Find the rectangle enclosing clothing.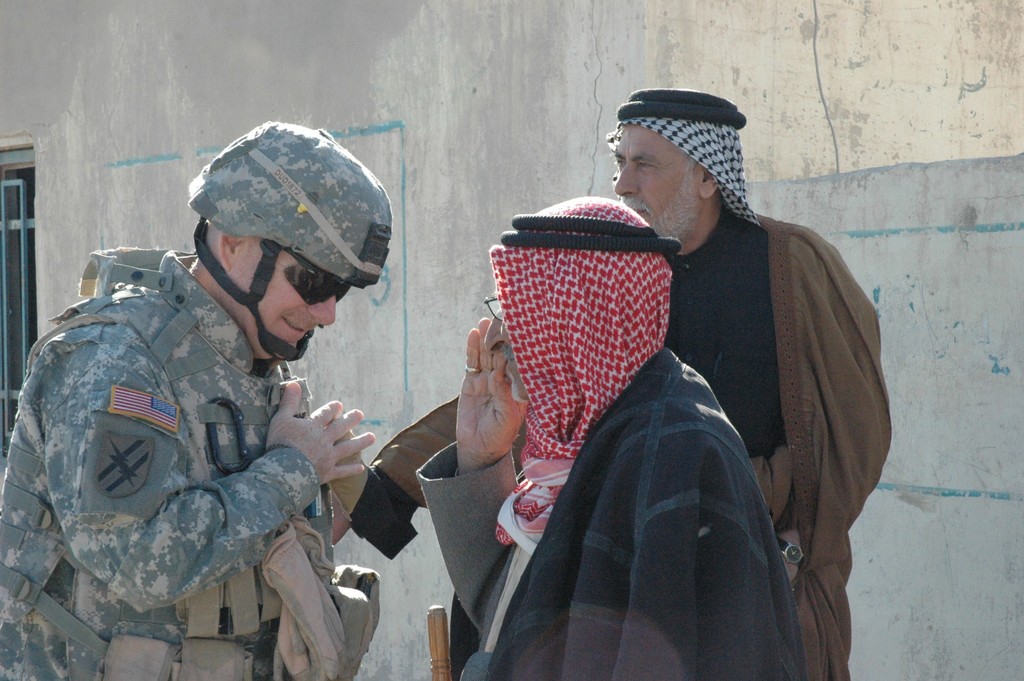
crop(342, 195, 900, 680).
